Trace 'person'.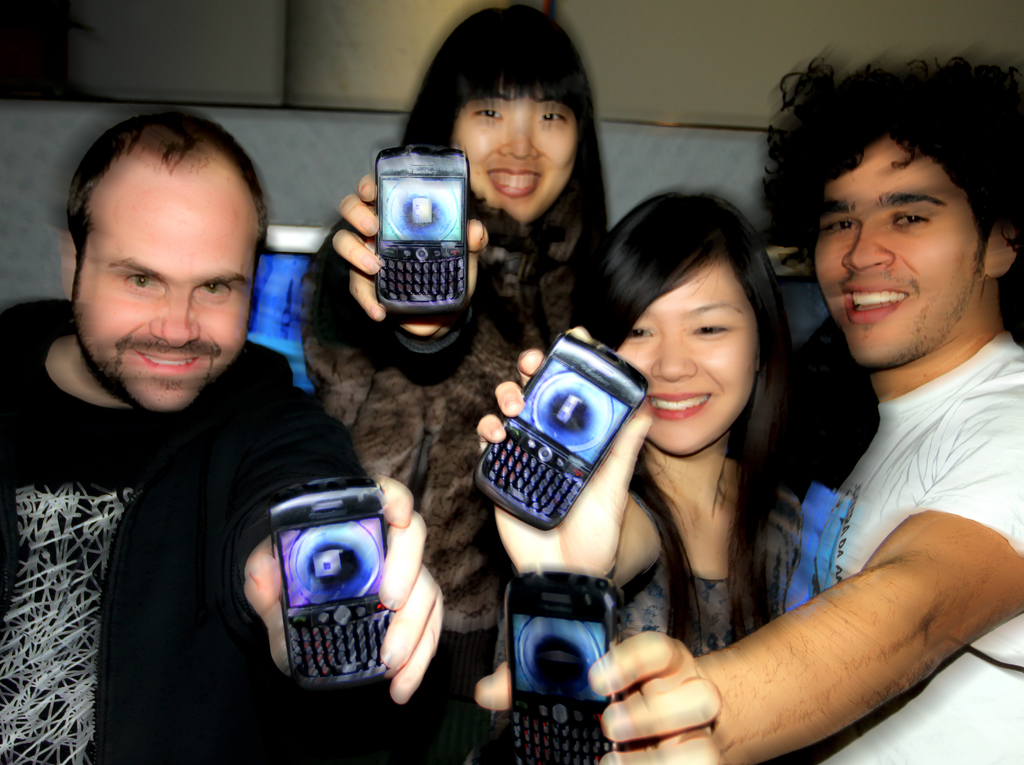
Traced to region(471, 52, 1023, 764).
